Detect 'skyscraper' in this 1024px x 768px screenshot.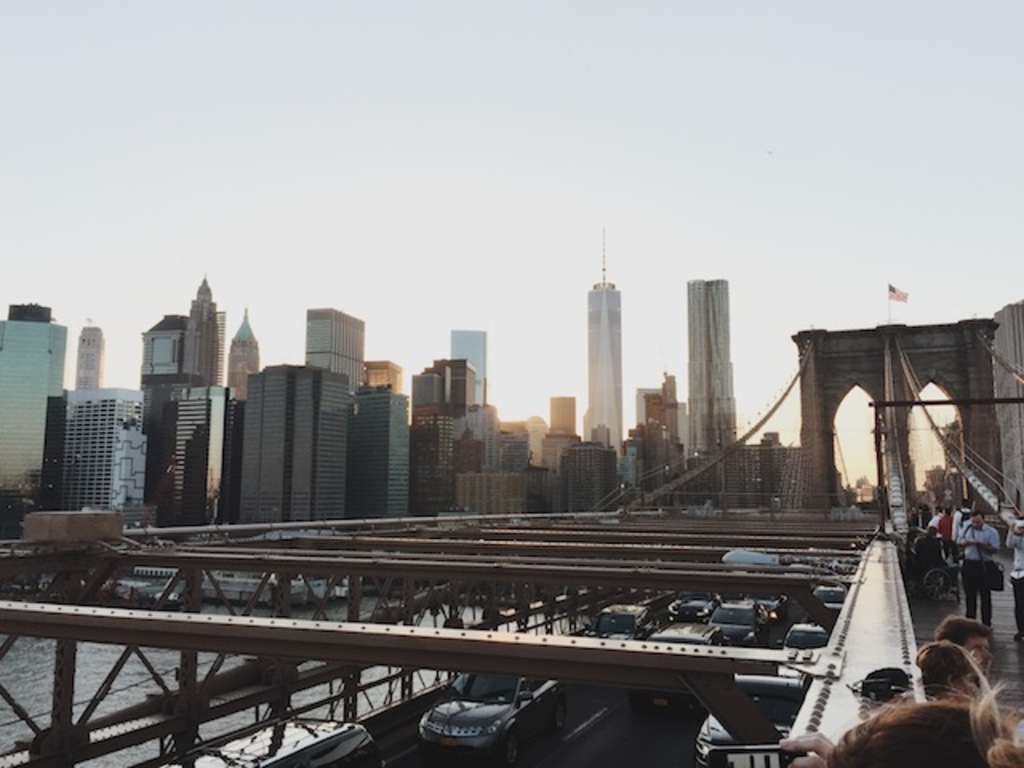
Detection: select_region(38, 376, 131, 538).
